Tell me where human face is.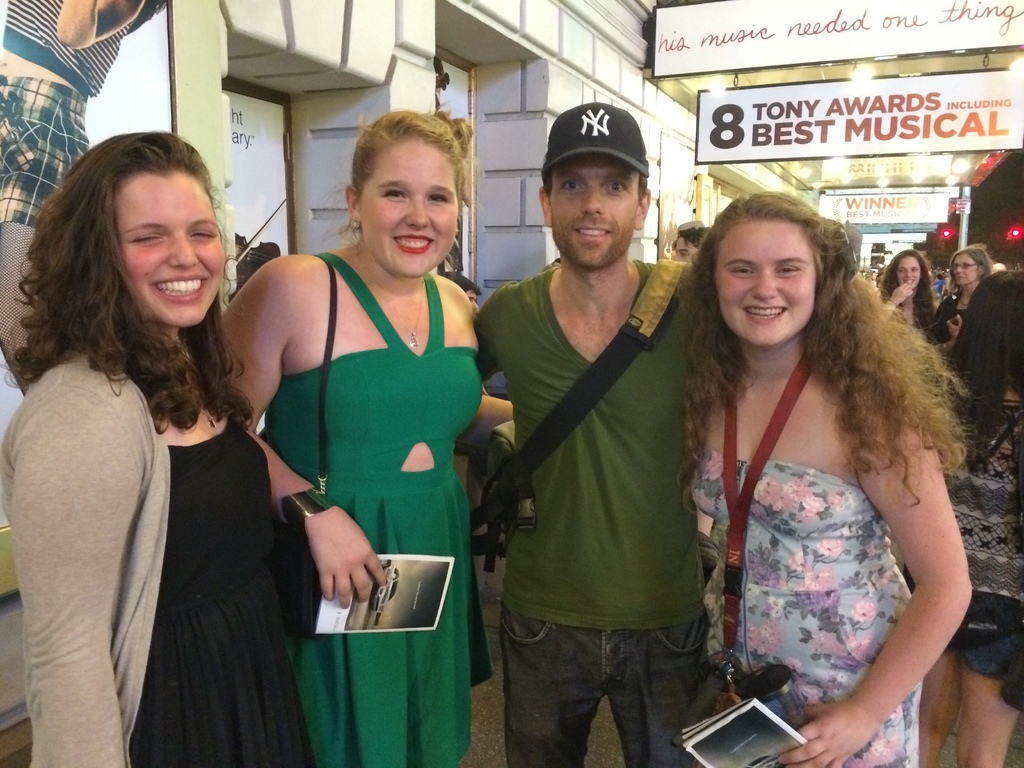
human face is at [left=549, top=155, right=642, bottom=273].
